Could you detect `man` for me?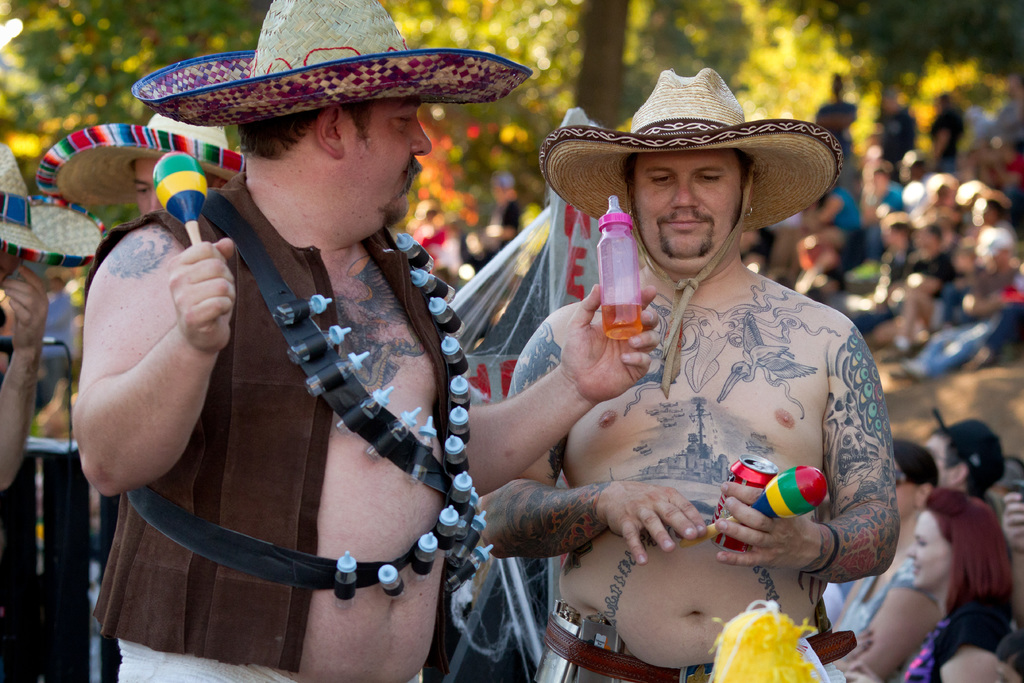
Detection result: x1=0, y1=144, x2=96, y2=491.
